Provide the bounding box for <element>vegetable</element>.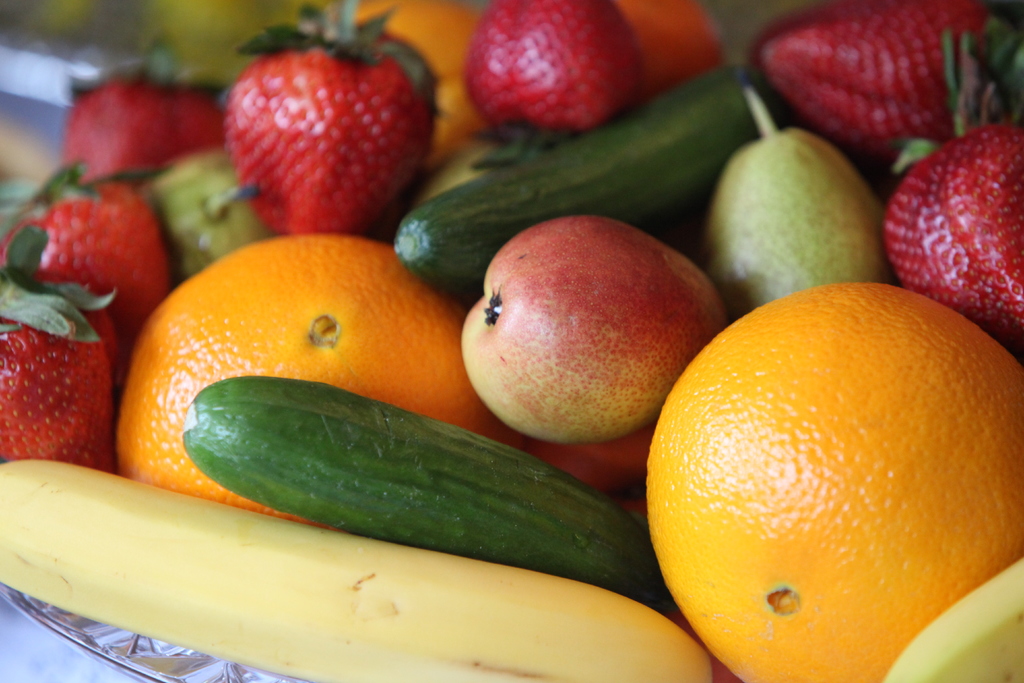
x1=0 y1=461 x2=711 y2=682.
